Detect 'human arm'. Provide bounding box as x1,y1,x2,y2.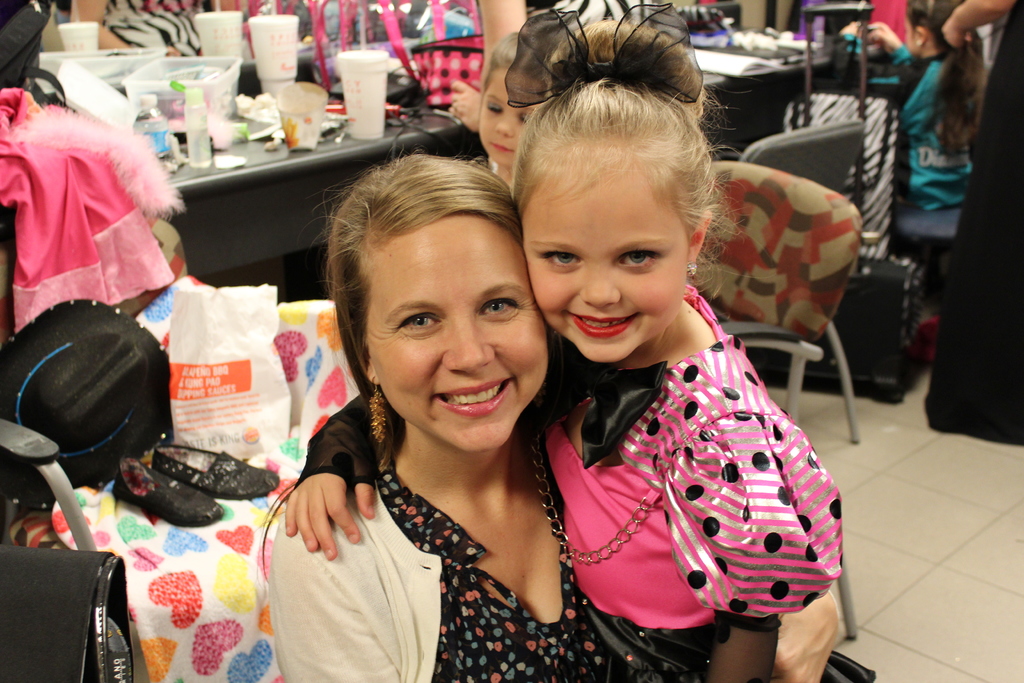
272,391,394,561.
